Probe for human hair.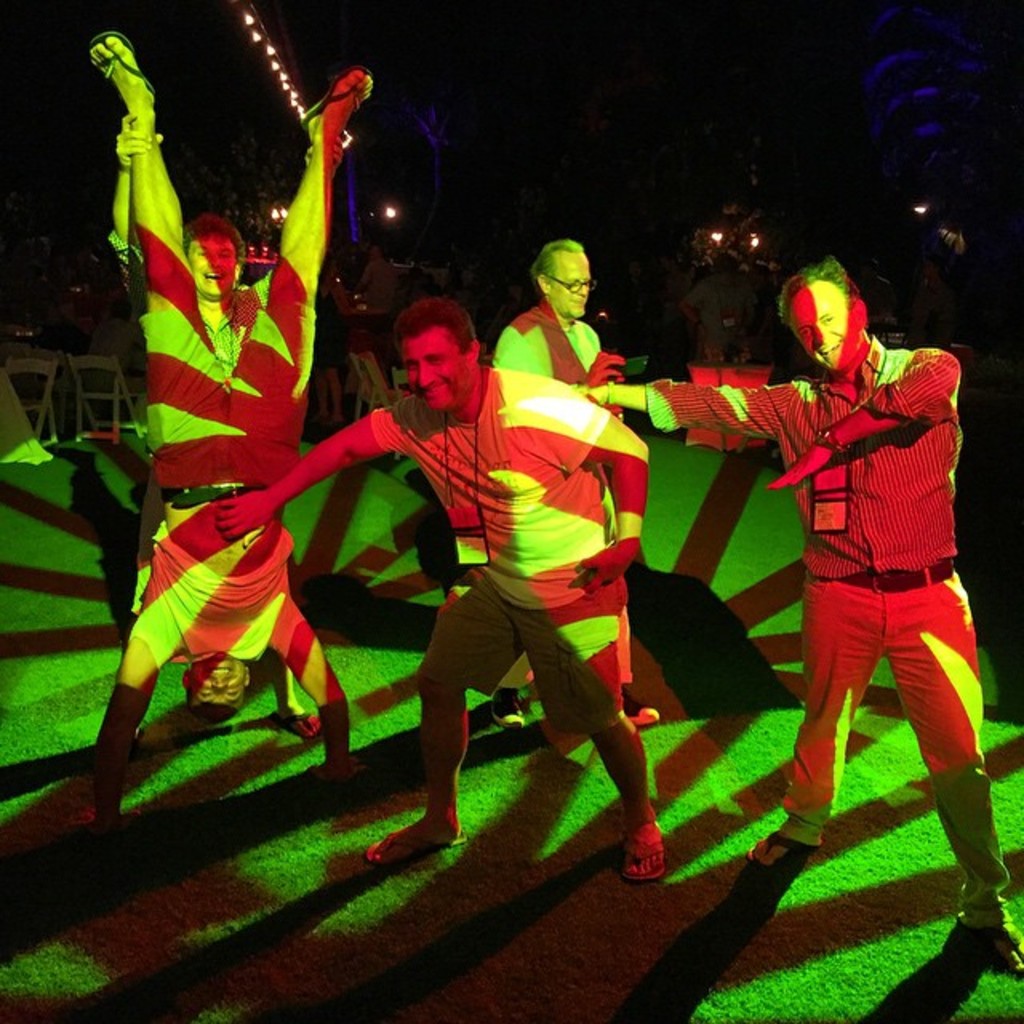
Probe result: crop(184, 686, 243, 730).
